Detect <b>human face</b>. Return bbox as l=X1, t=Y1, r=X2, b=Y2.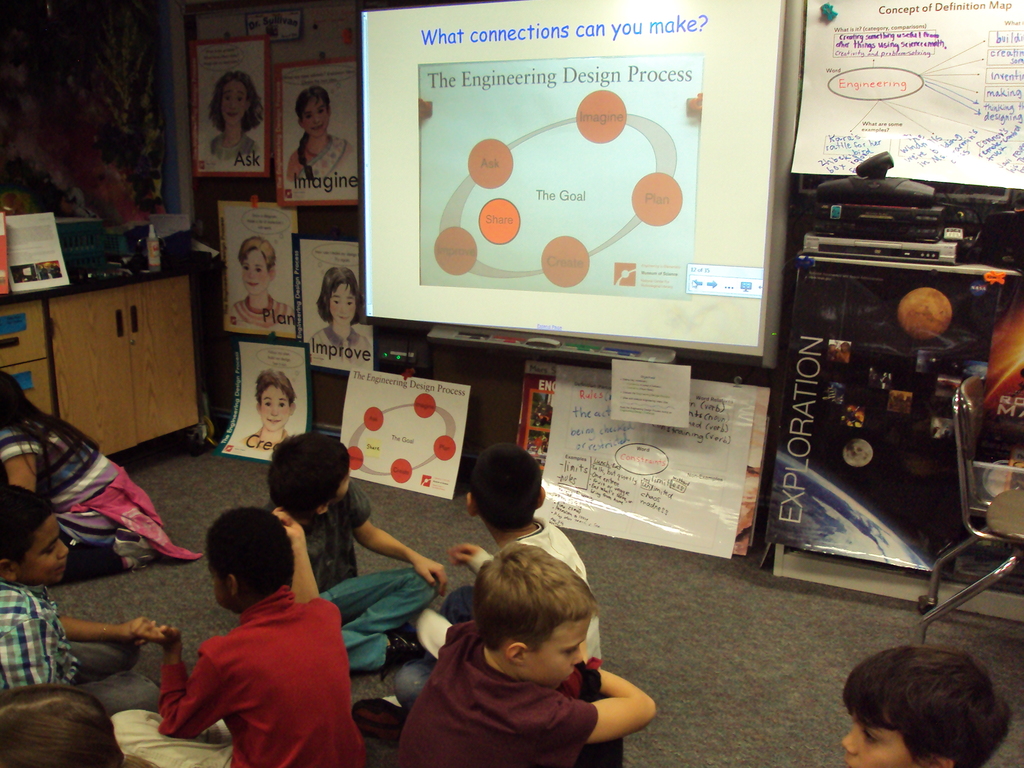
l=529, t=616, r=593, b=688.
